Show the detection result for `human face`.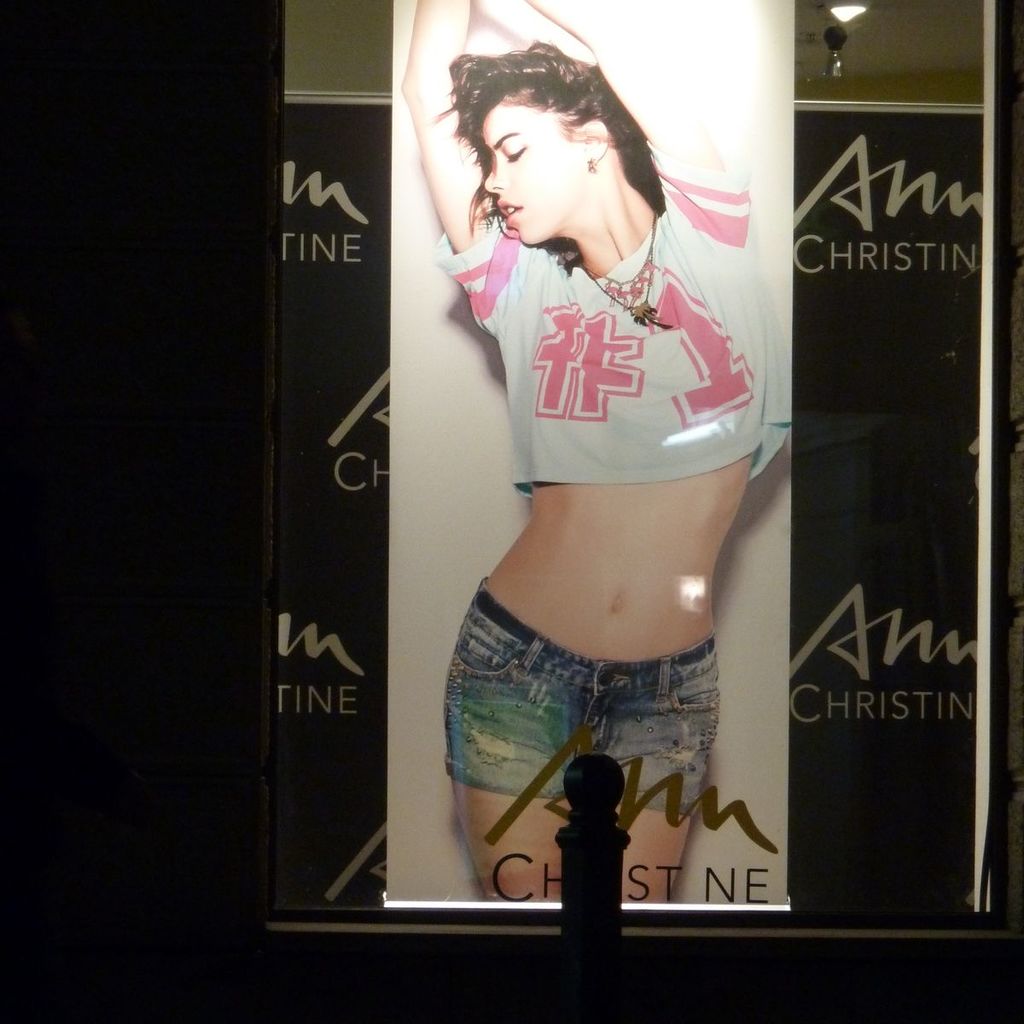
{"x1": 481, "y1": 105, "x2": 580, "y2": 245}.
